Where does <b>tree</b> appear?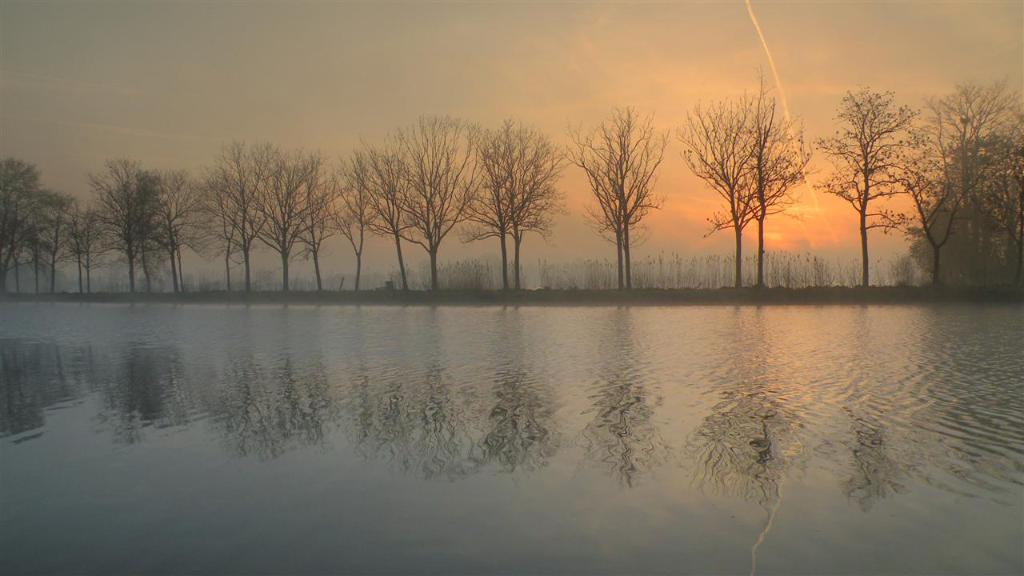
Appears at 462 128 541 286.
